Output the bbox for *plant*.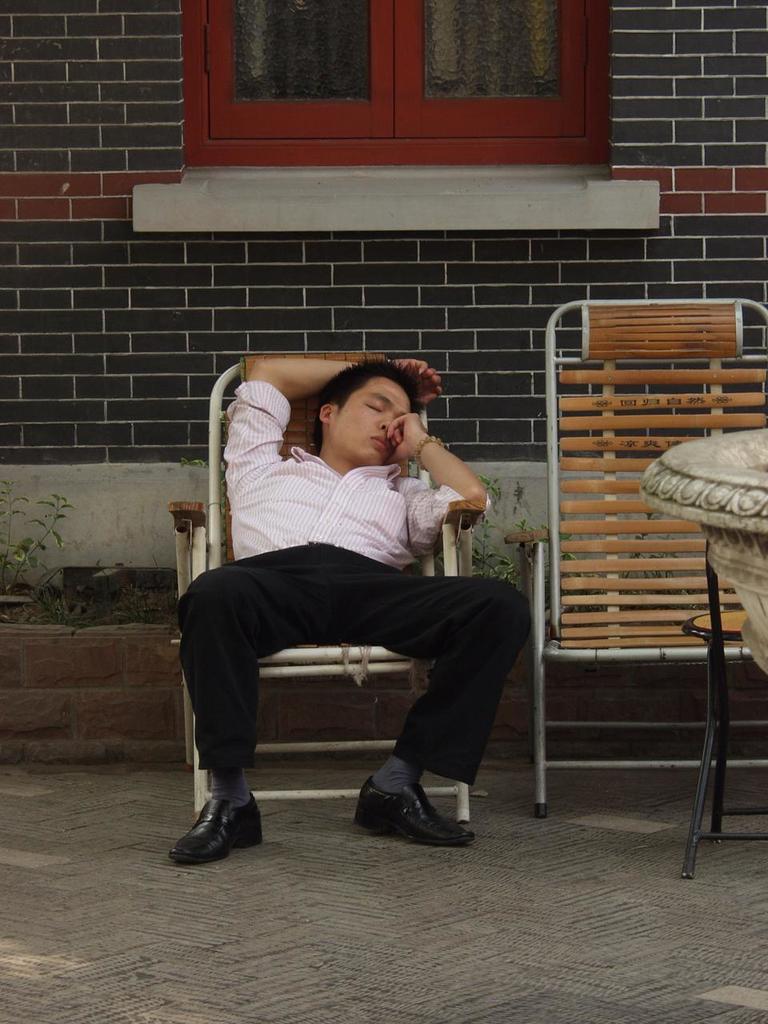
[x1=466, y1=478, x2=550, y2=582].
